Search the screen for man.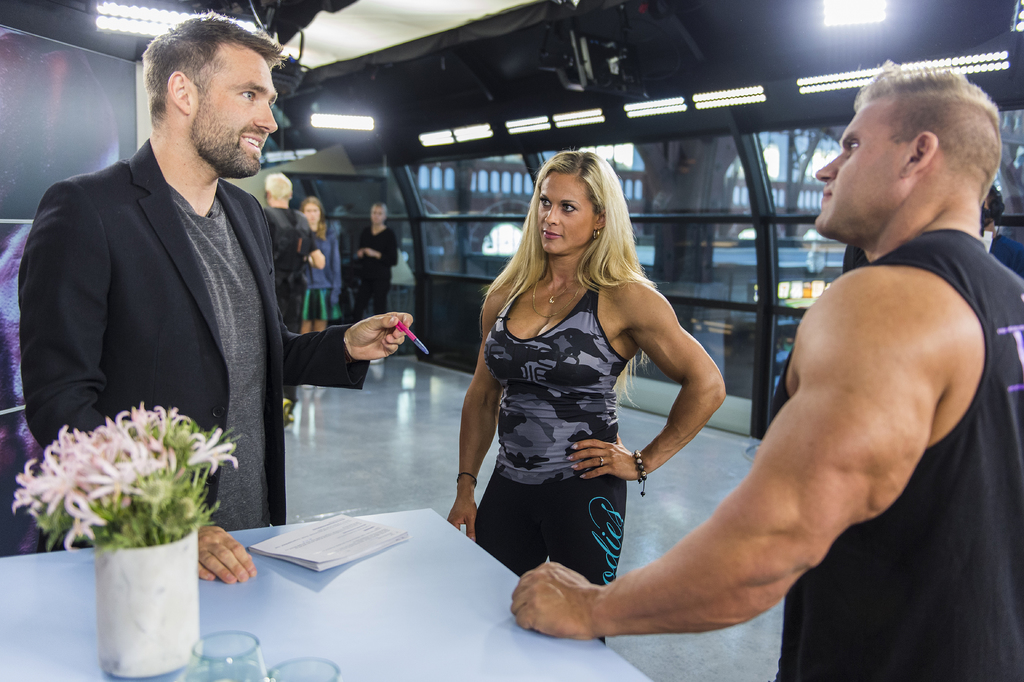
Found at detection(28, 33, 370, 572).
